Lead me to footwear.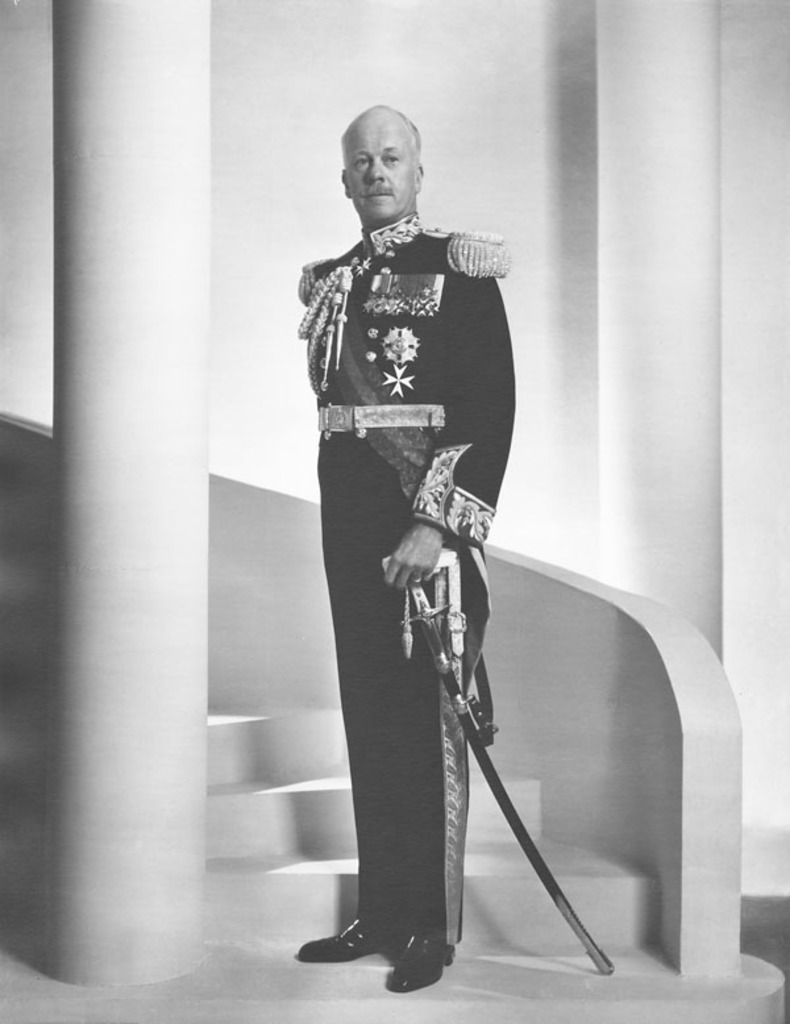
Lead to 388 936 458 996.
